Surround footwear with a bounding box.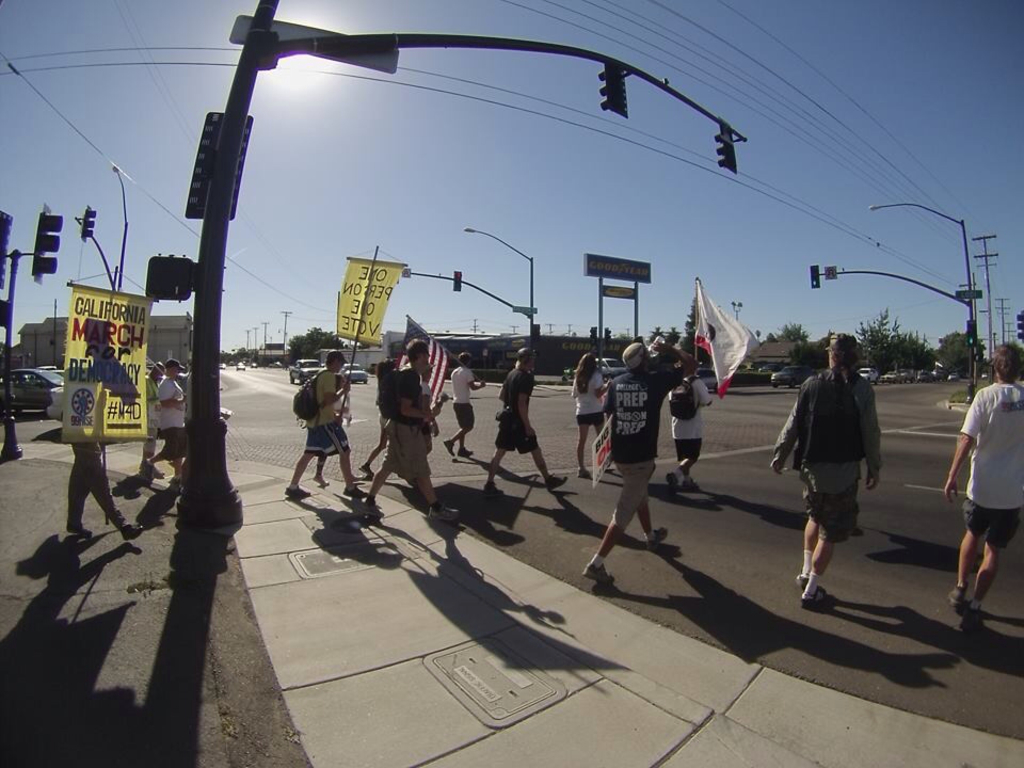
detection(944, 585, 966, 607).
